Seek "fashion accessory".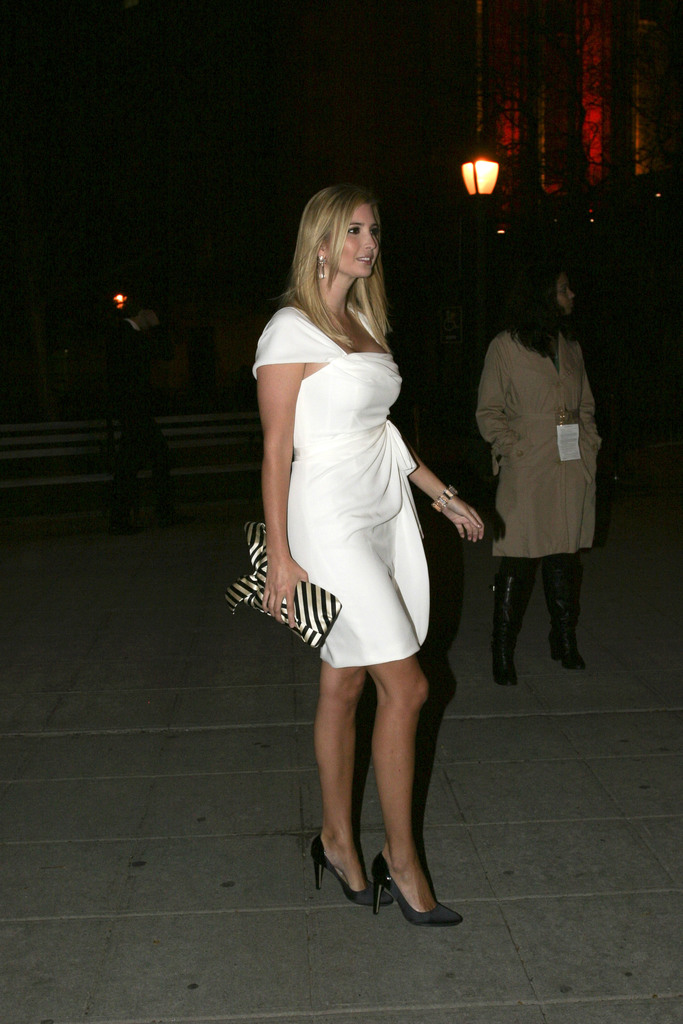
box=[486, 566, 532, 689].
